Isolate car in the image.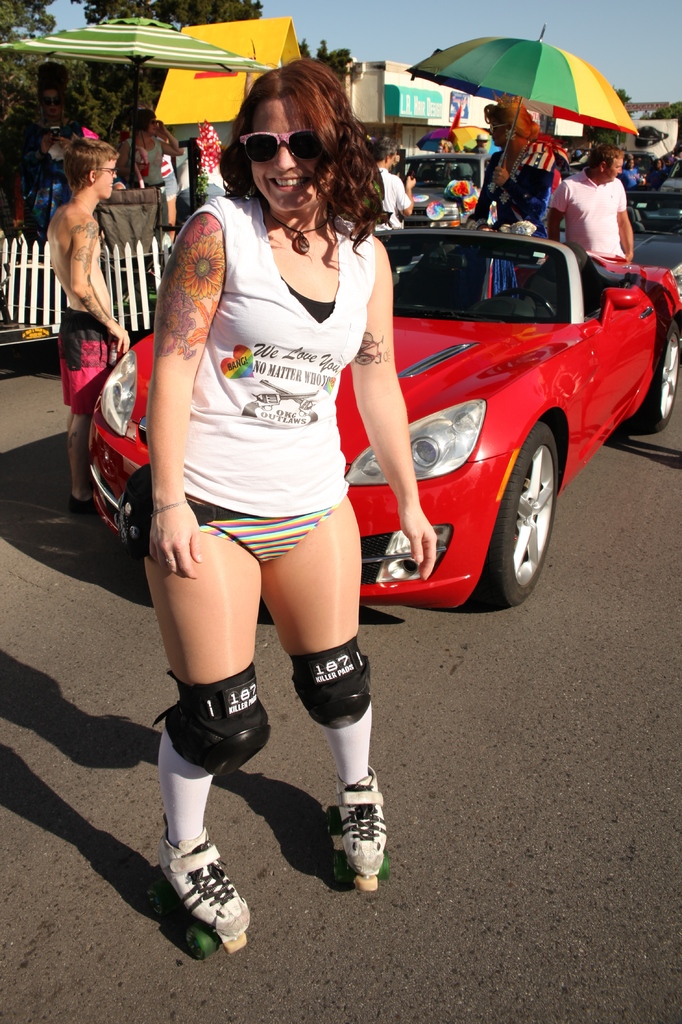
Isolated region: 382/150/496/228.
